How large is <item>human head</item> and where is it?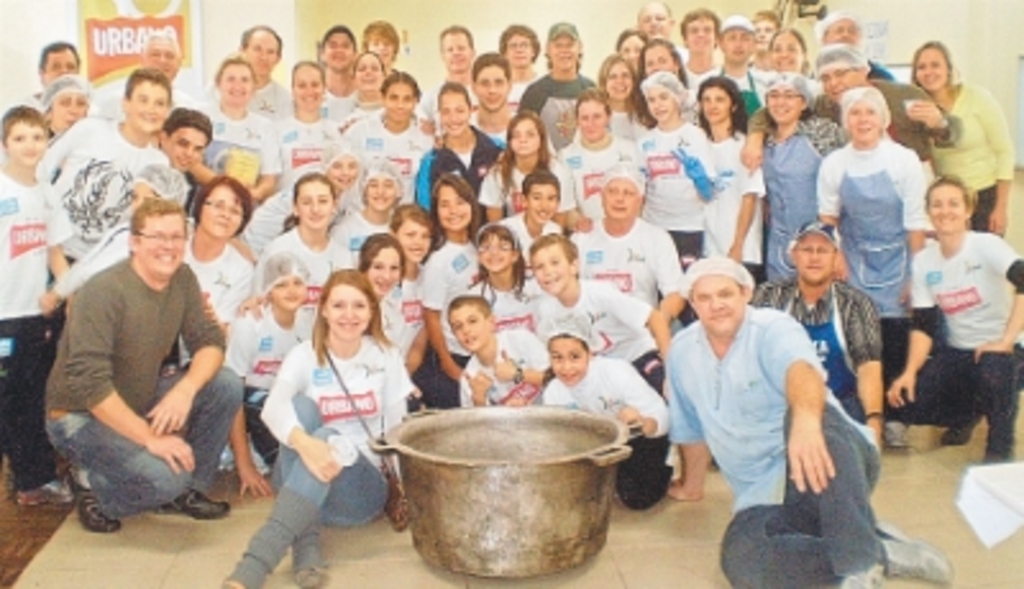
Bounding box: 358,23,399,69.
